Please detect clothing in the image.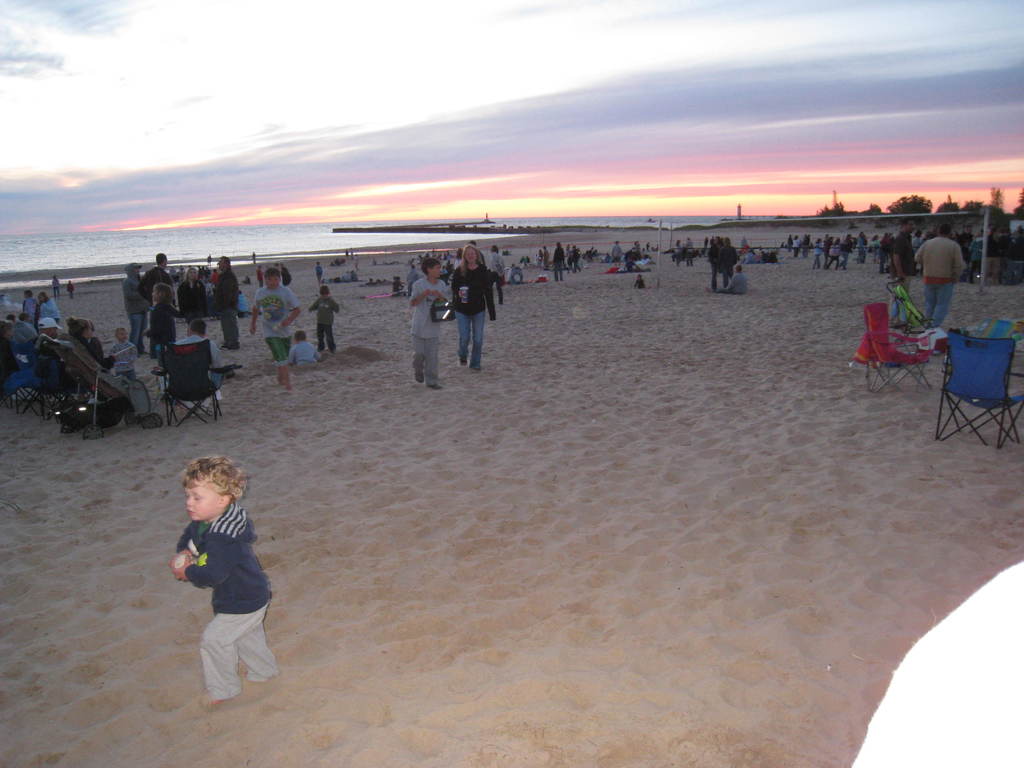
[left=212, top=274, right=239, bottom=341].
